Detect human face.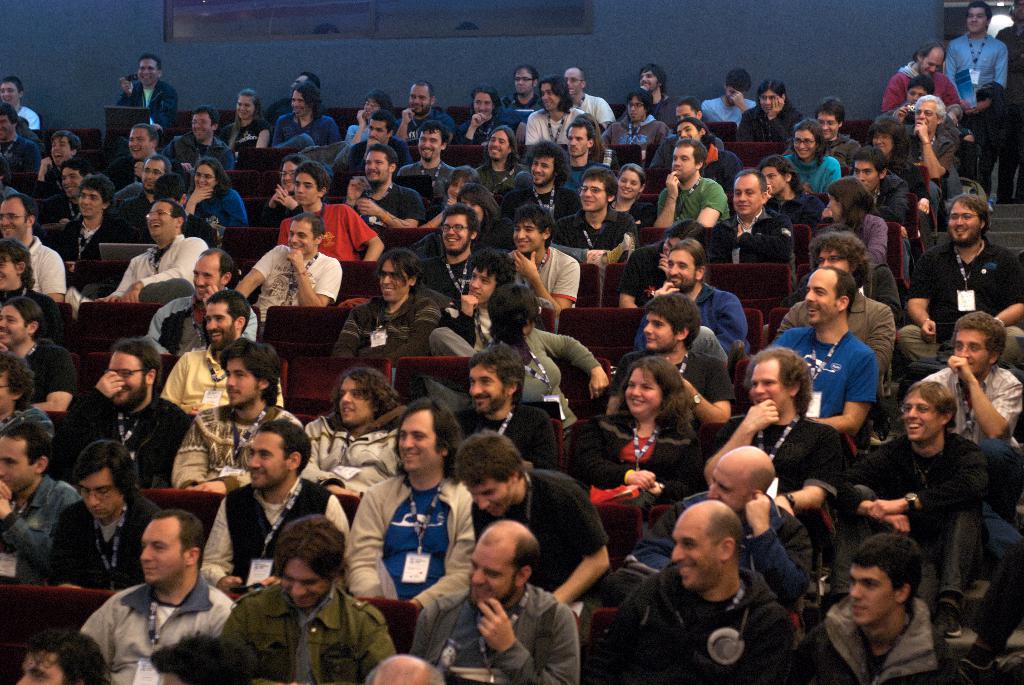
Detected at bbox(765, 87, 785, 111).
